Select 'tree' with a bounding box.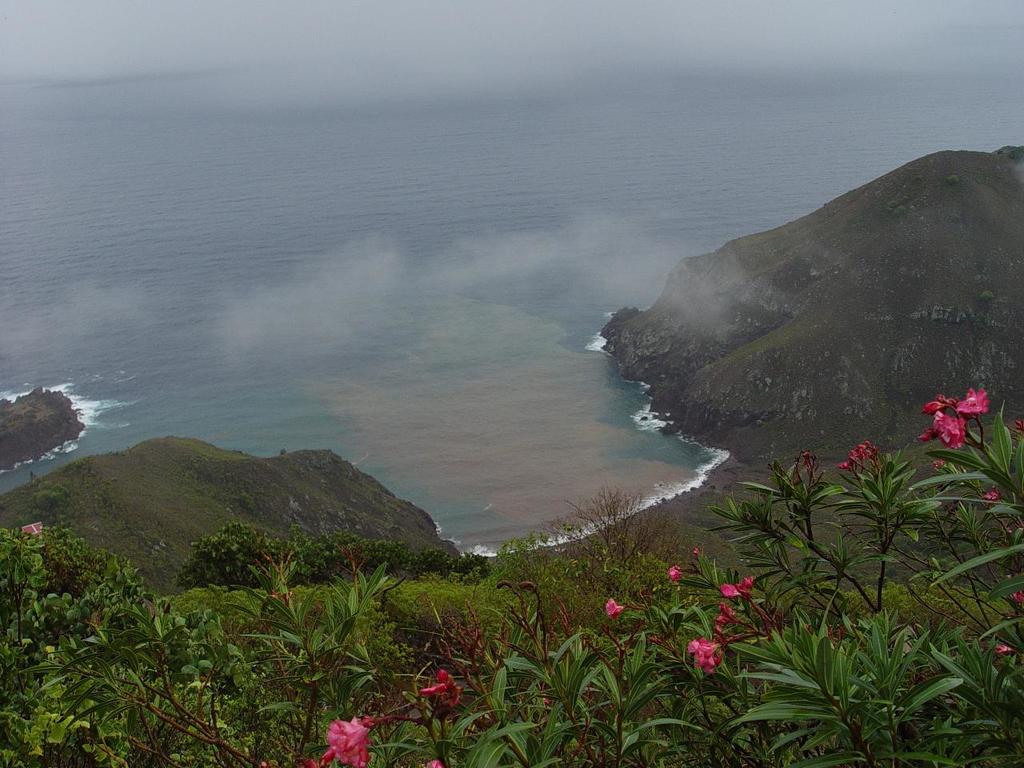
0:378:1023:766.
